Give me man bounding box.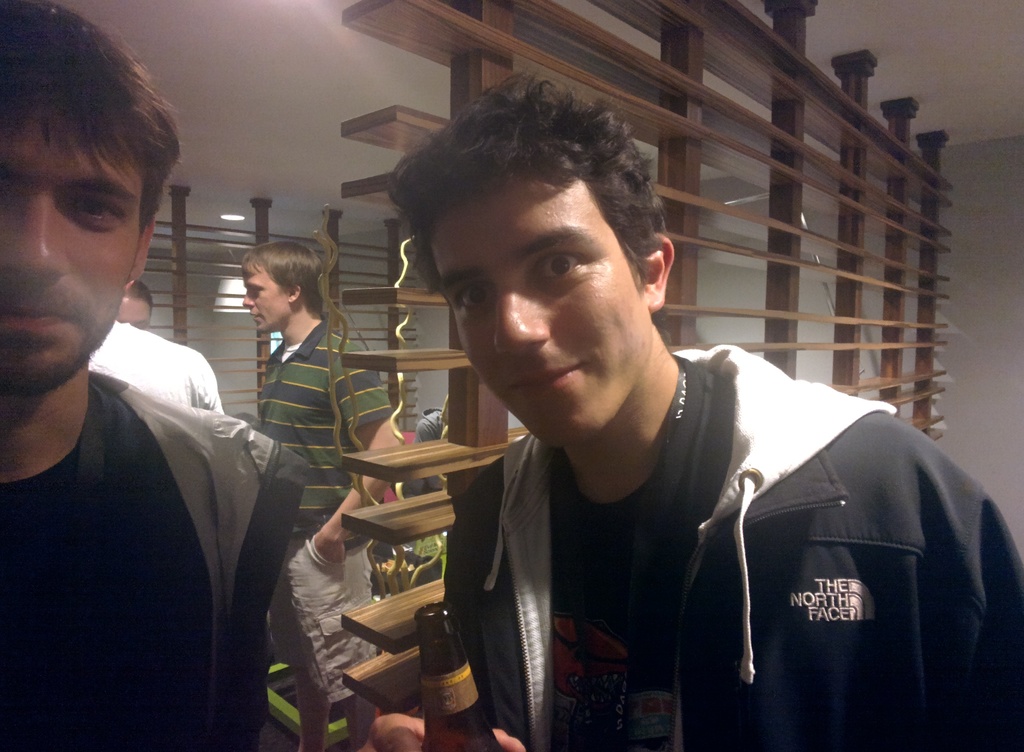
<region>114, 278, 152, 328</region>.
